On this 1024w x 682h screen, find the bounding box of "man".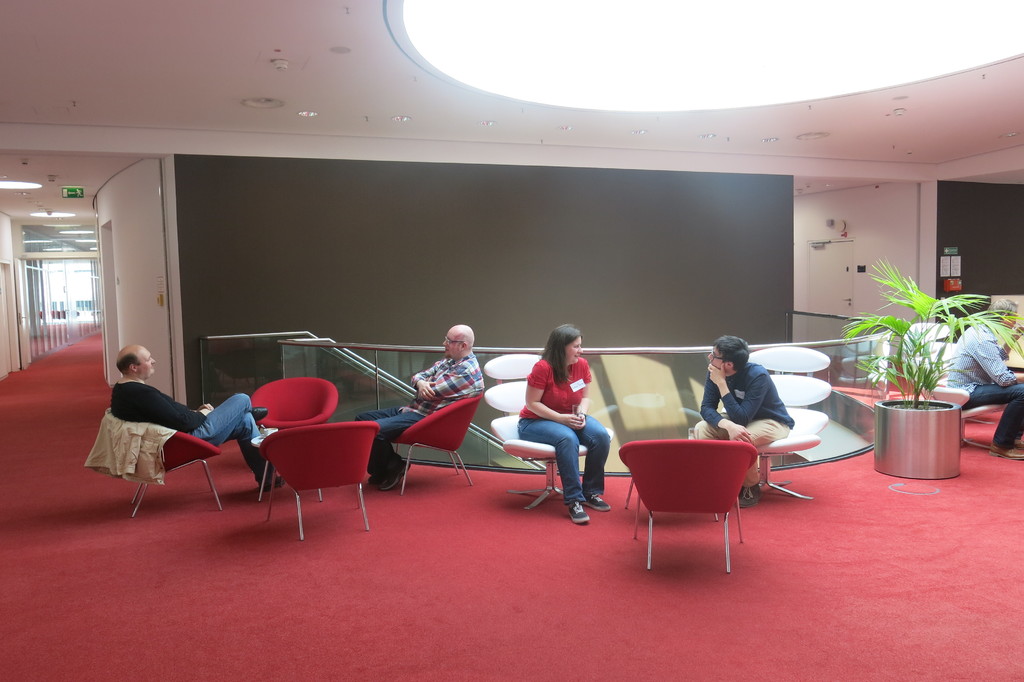
Bounding box: x1=948 y1=298 x2=1023 y2=460.
